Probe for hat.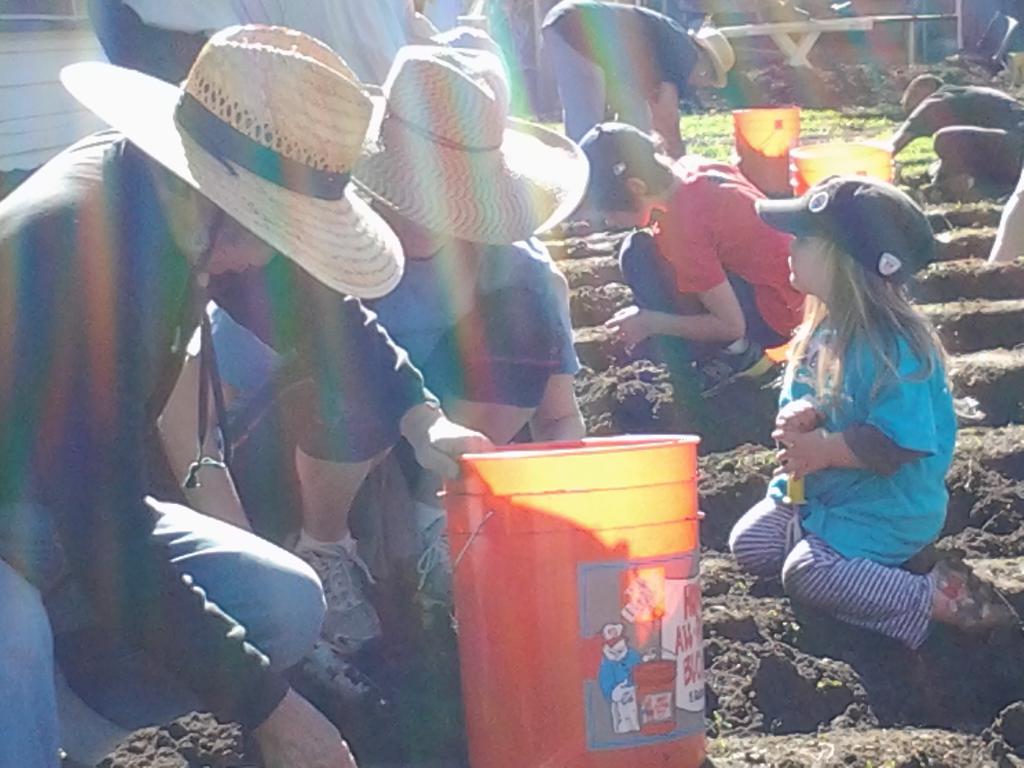
Probe result: select_region(685, 24, 735, 86).
